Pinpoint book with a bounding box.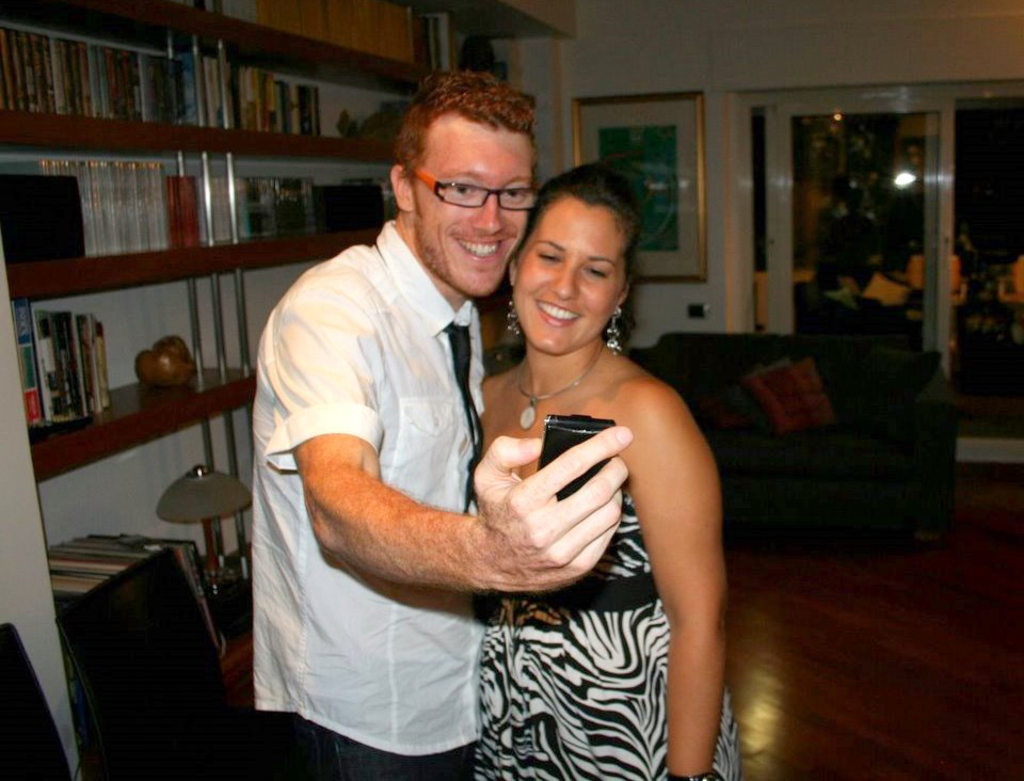
detection(11, 305, 41, 425).
